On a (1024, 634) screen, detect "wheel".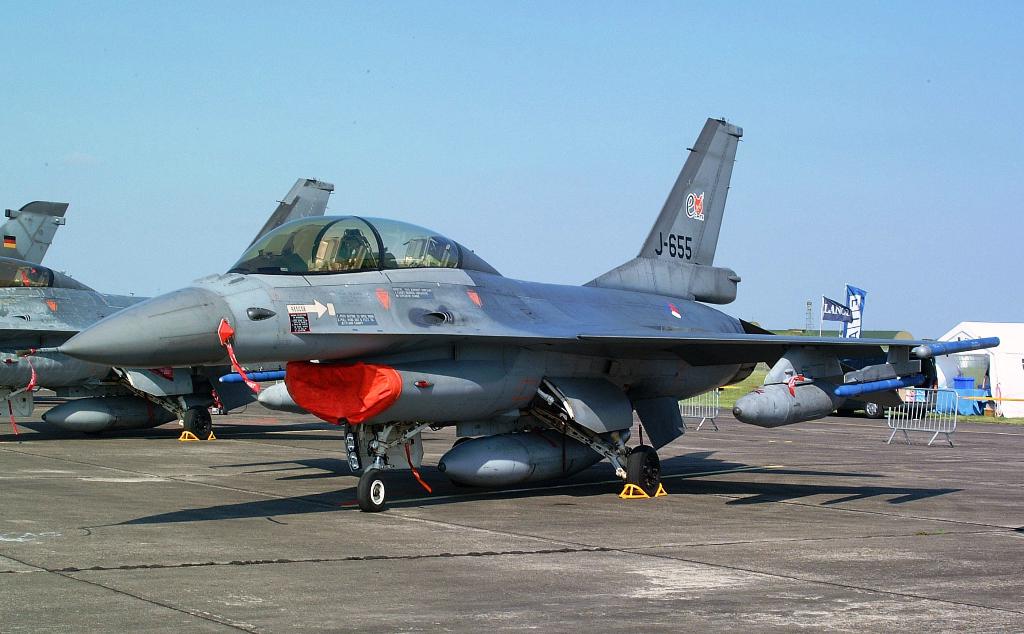
crop(184, 407, 214, 440).
